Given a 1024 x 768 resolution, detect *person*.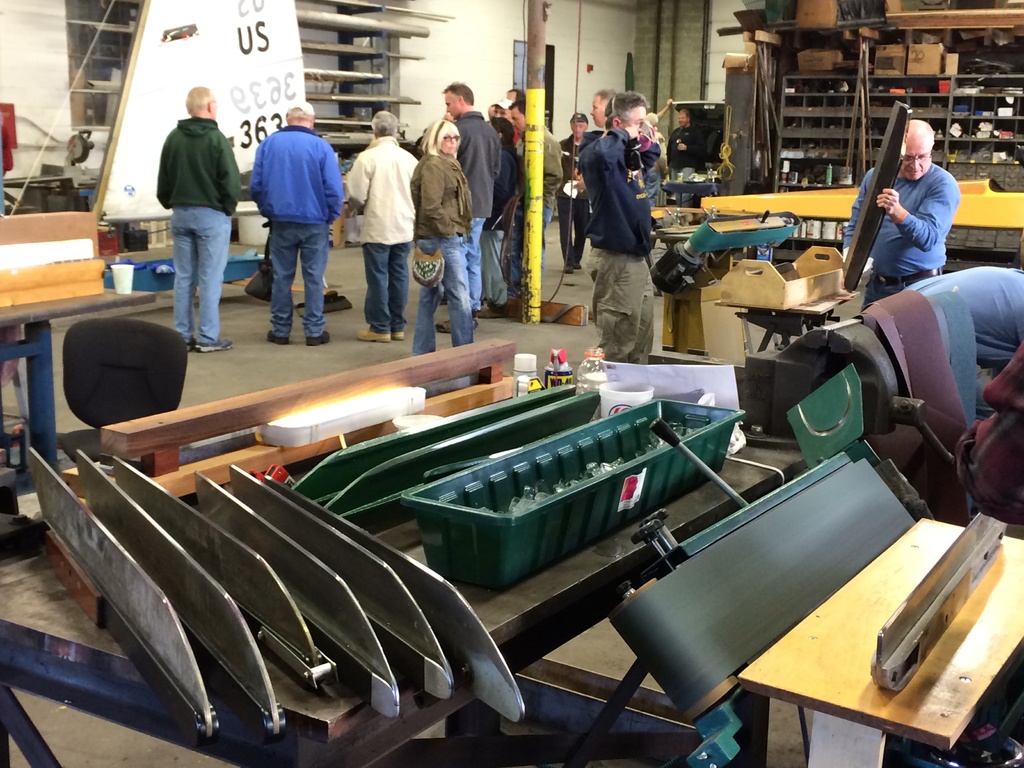
pyautogui.locateOnScreen(443, 79, 501, 333).
